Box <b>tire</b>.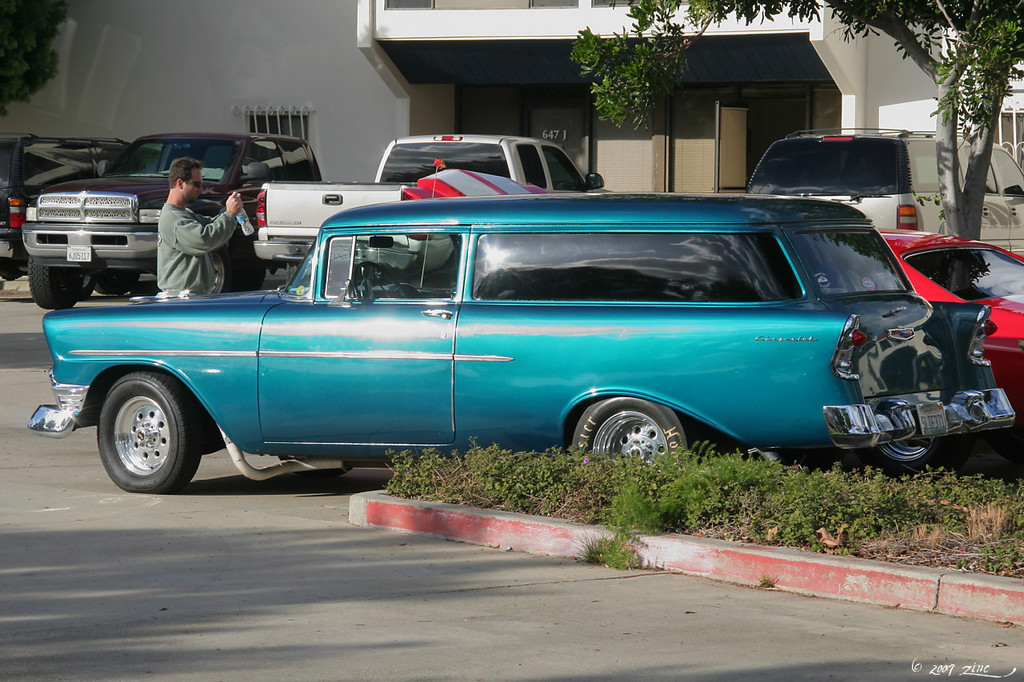
(left=24, top=259, right=87, bottom=313).
